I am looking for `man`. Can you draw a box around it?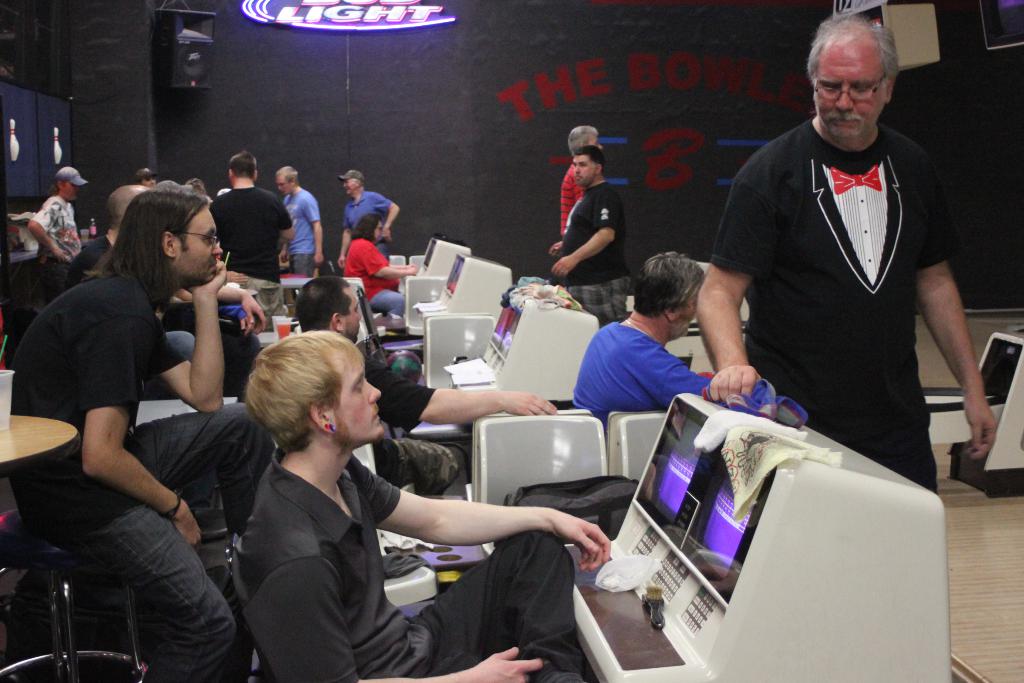
Sure, the bounding box is [294, 273, 556, 493].
